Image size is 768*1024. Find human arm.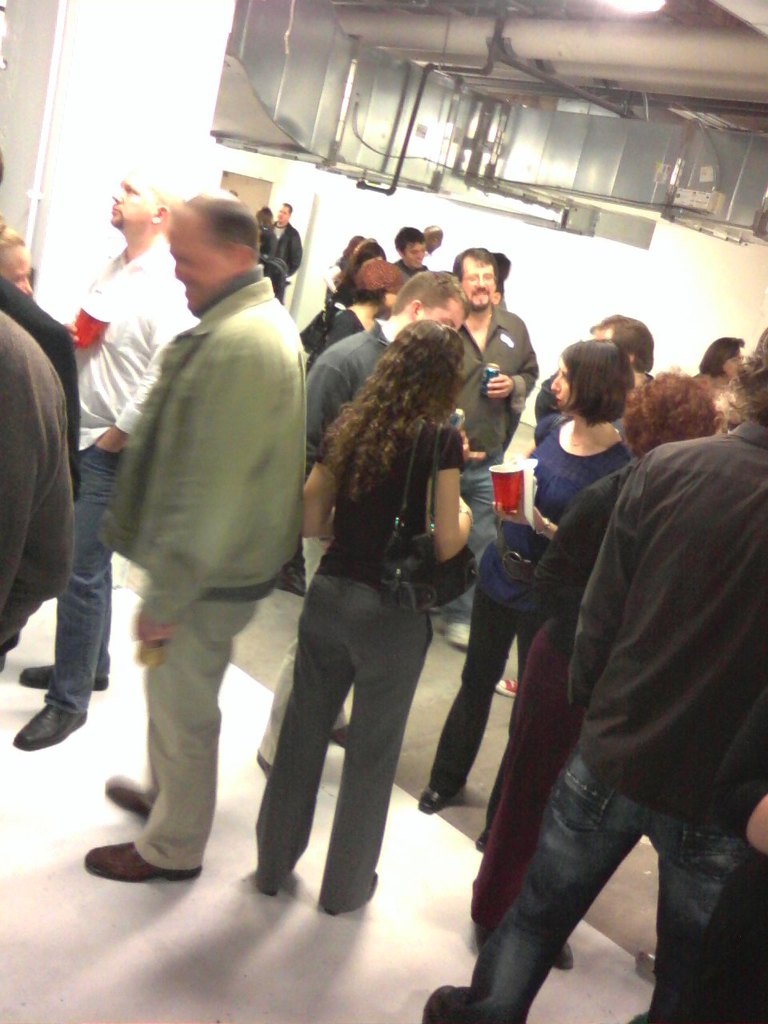
Rect(0, 410, 70, 674).
